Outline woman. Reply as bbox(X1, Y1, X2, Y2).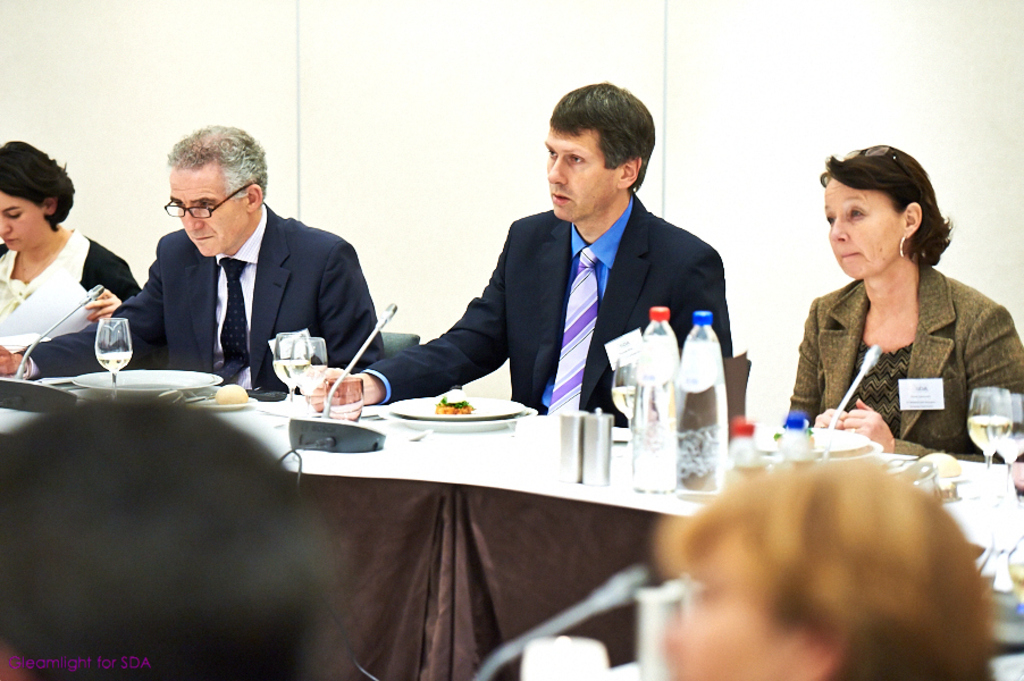
bbox(784, 142, 1009, 466).
